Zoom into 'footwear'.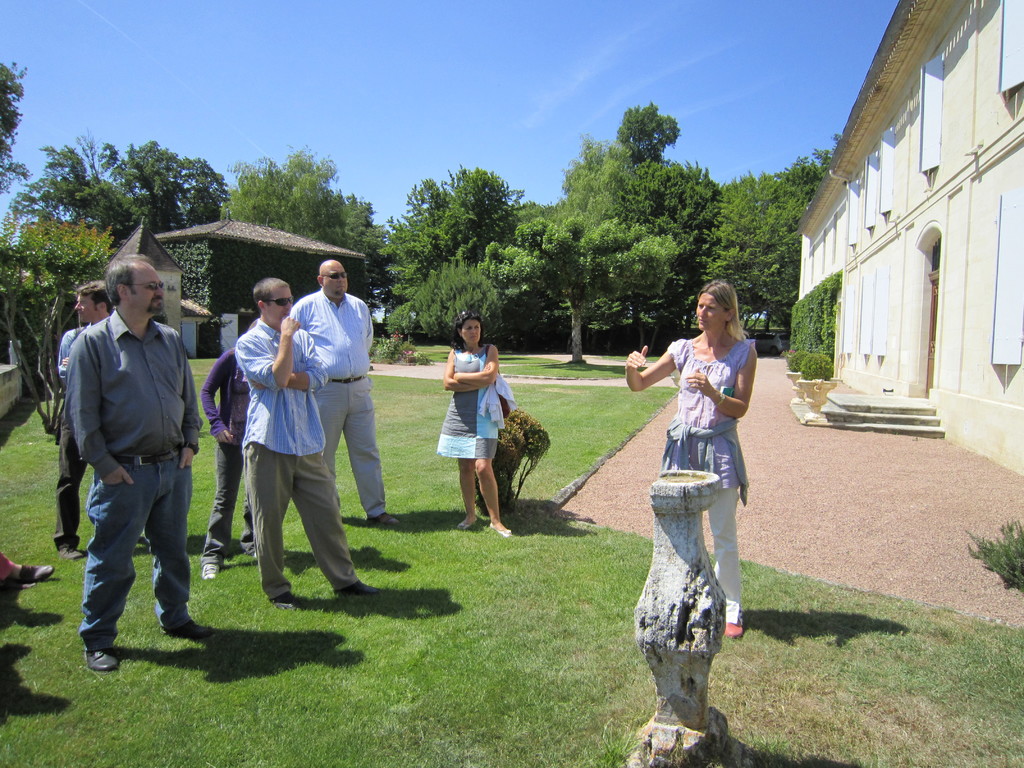
Zoom target: bbox=(15, 564, 54, 586).
